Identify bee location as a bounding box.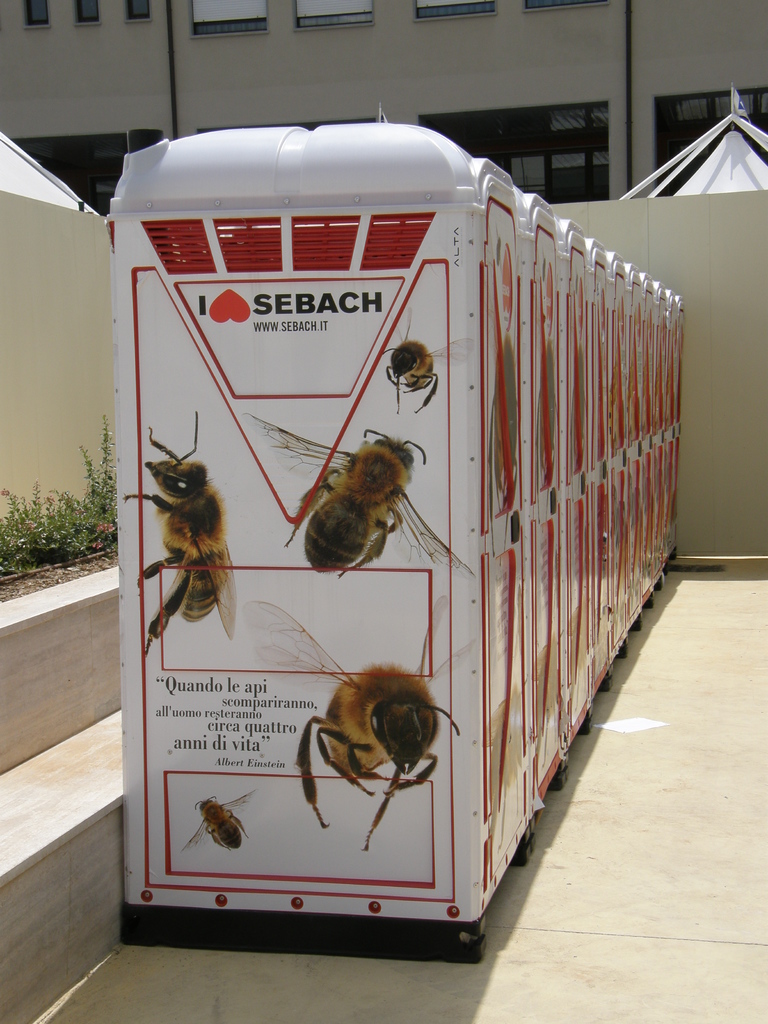
locate(283, 410, 435, 588).
